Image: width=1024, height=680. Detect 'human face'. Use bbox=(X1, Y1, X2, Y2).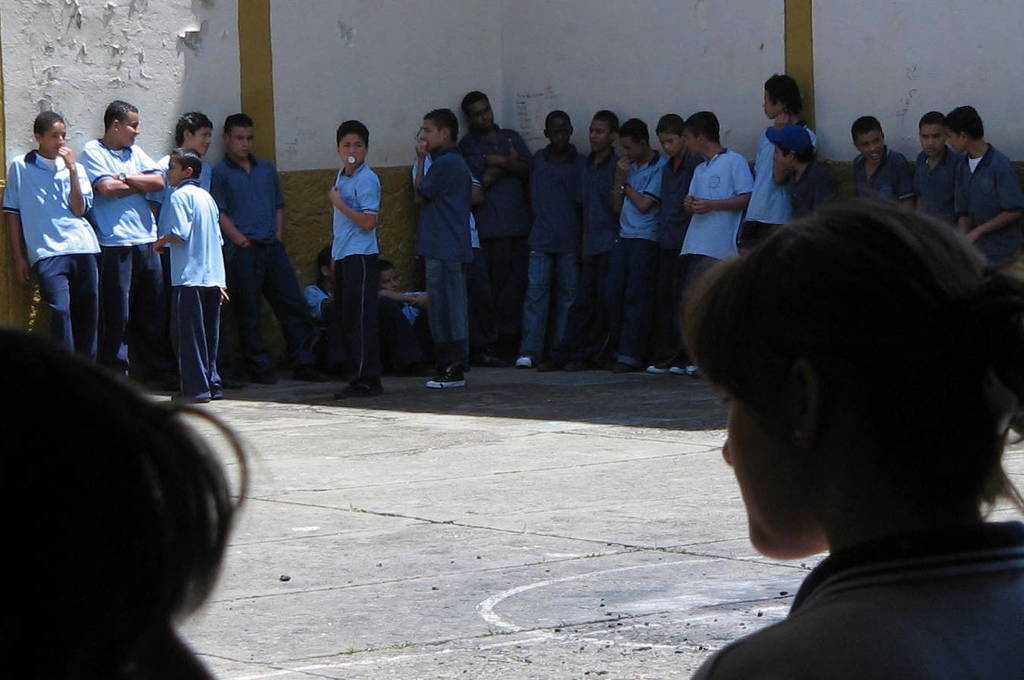
bbox=(593, 113, 614, 146).
